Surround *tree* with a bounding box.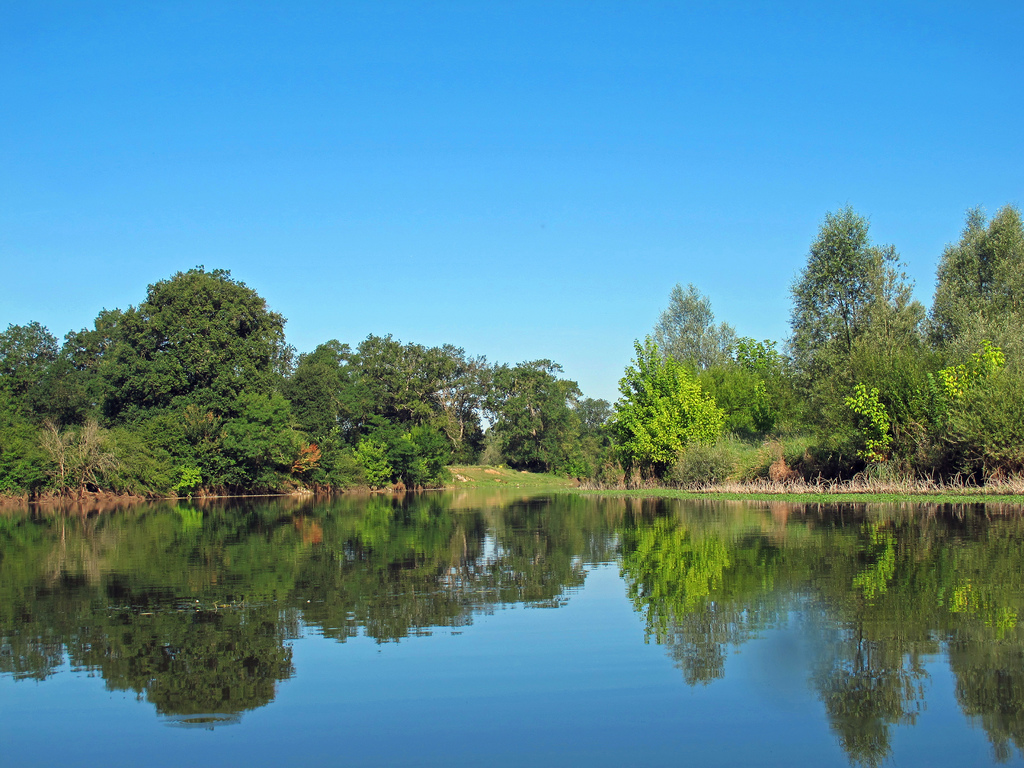
763/211/920/430.
